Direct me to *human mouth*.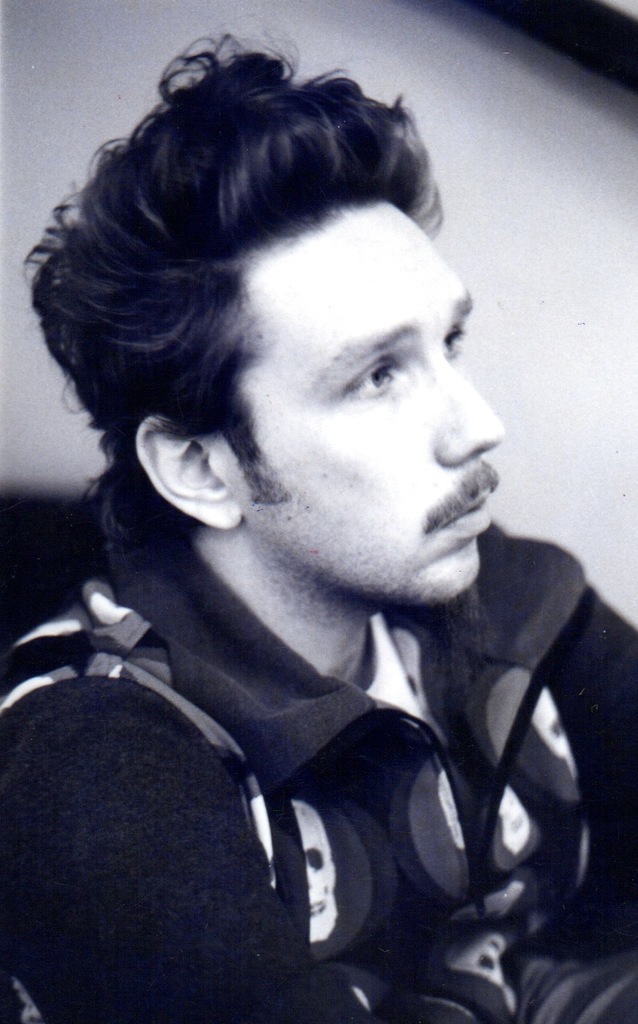
Direction: <box>447,468,503,545</box>.
